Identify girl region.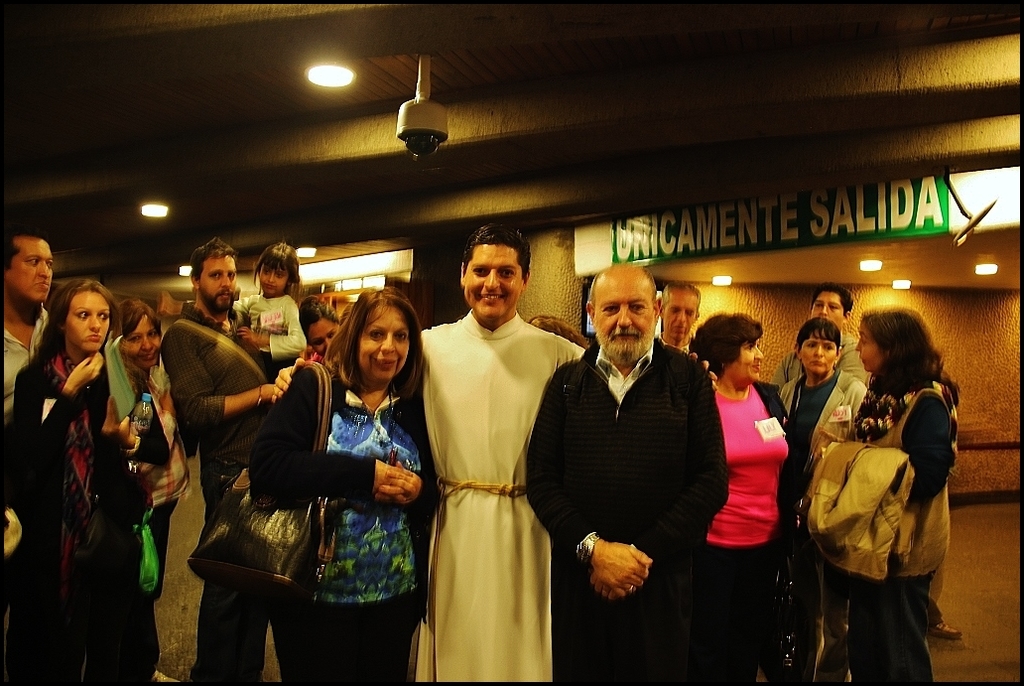
Region: (x1=14, y1=281, x2=171, y2=685).
